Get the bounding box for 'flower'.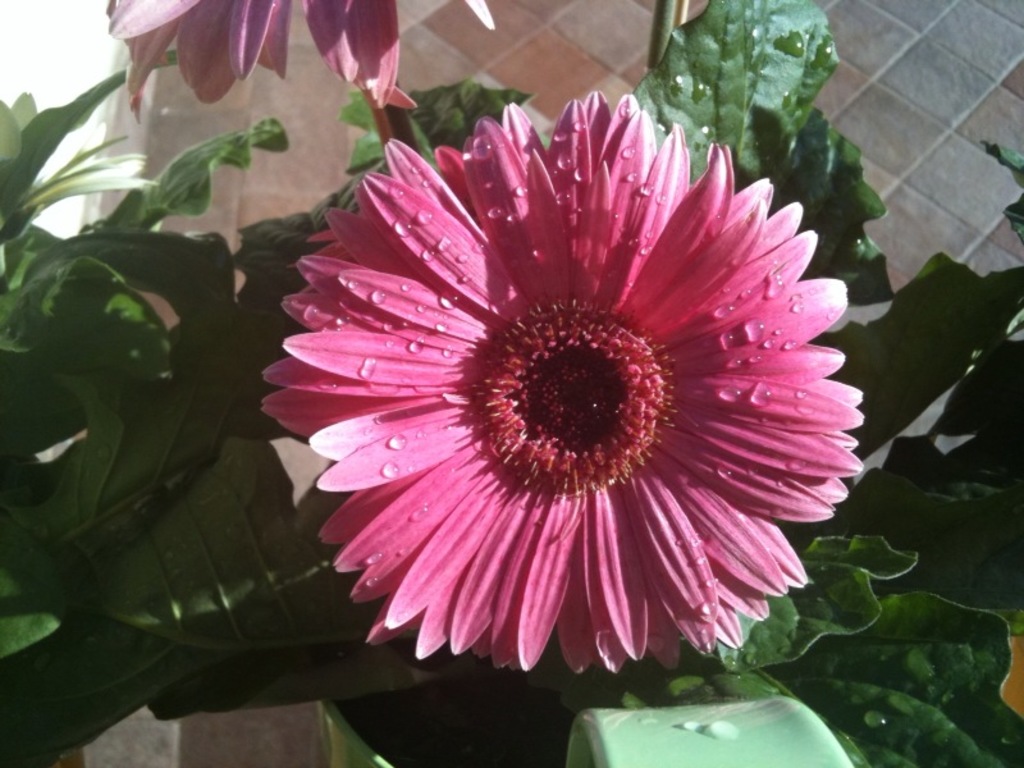
102,0,438,129.
